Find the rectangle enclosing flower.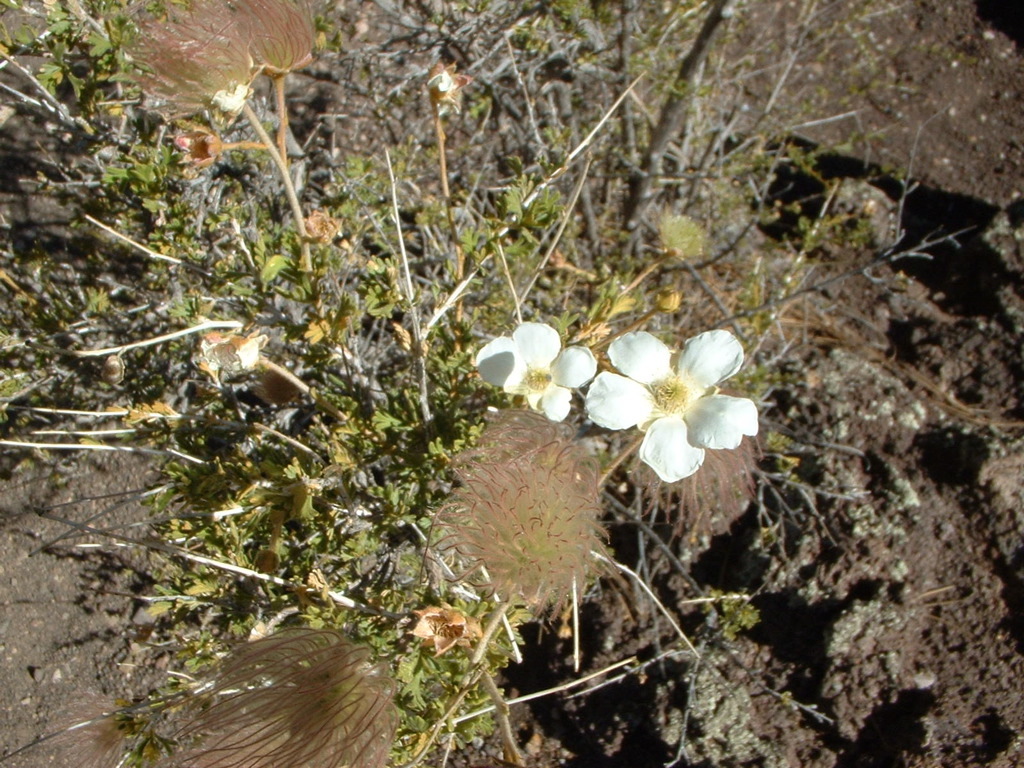
<box>583,326,758,488</box>.
